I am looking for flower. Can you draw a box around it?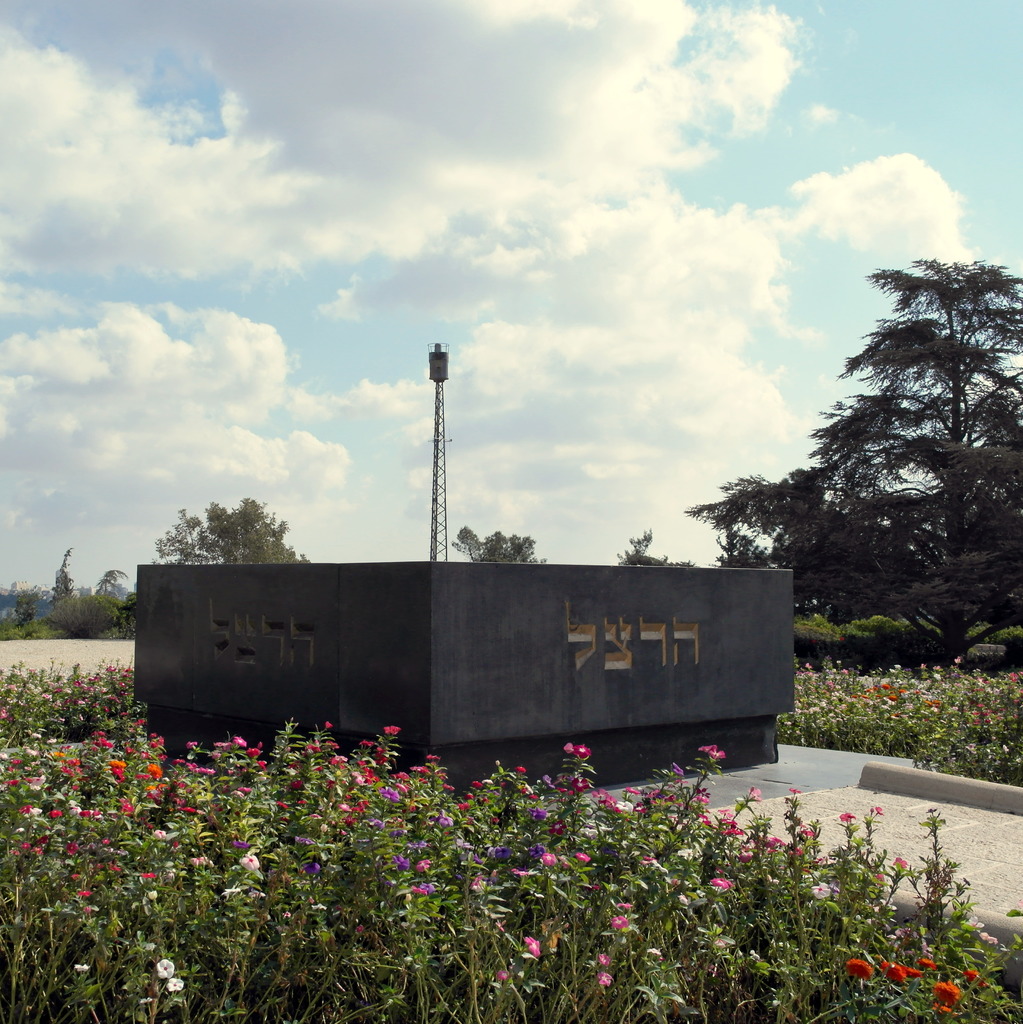
Sure, the bounding box is l=873, t=803, r=885, b=815.
